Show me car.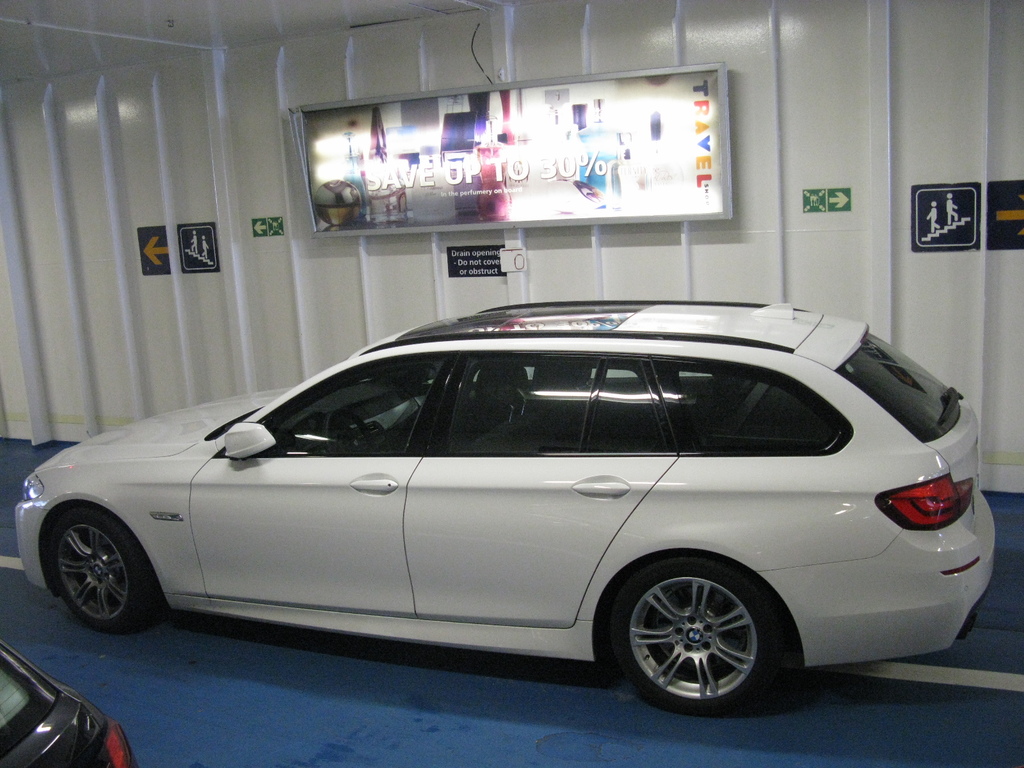
car is here: bbox(0, 638, 138, 767).
